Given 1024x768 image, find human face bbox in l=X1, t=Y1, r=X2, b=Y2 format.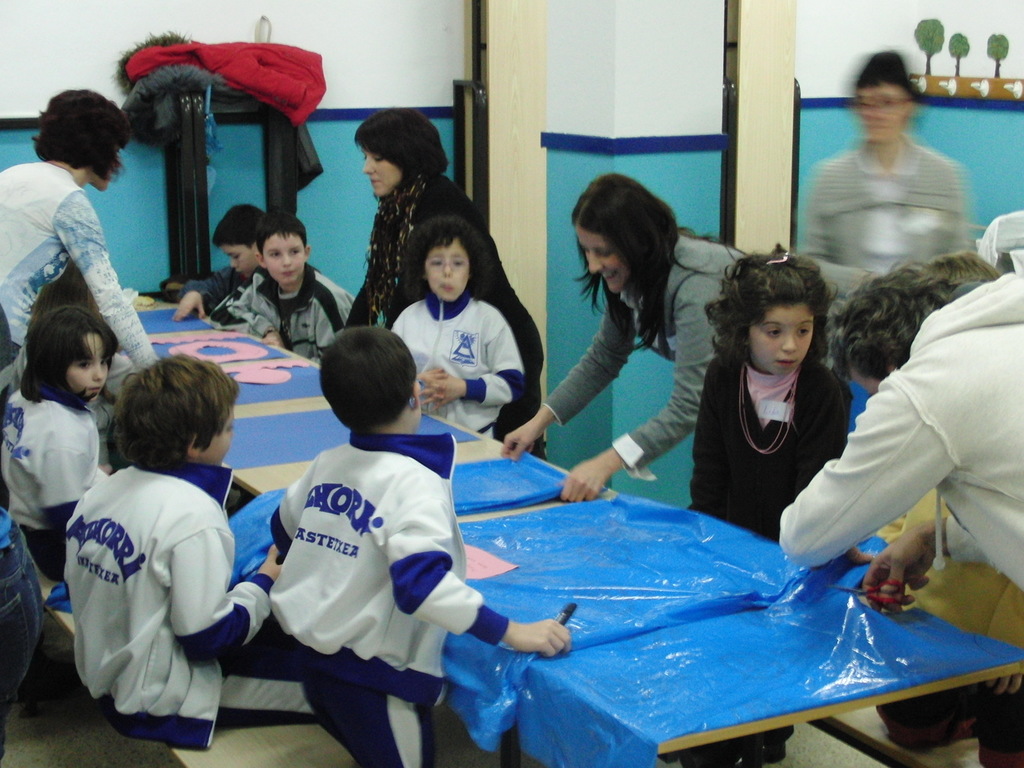
l=271, t=236, r=304, b=282.
